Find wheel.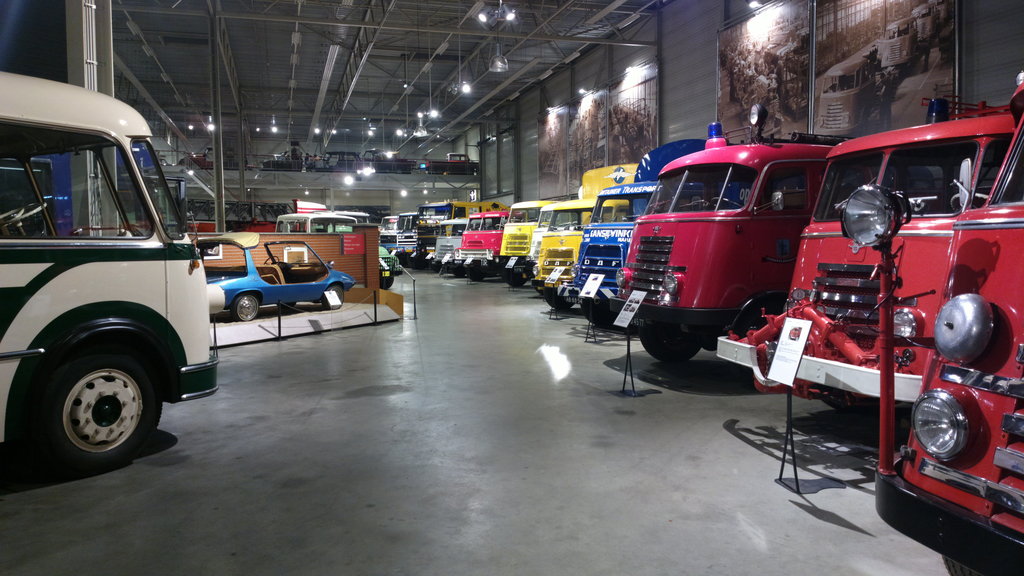
BBox(450, 261, 466, 276).
